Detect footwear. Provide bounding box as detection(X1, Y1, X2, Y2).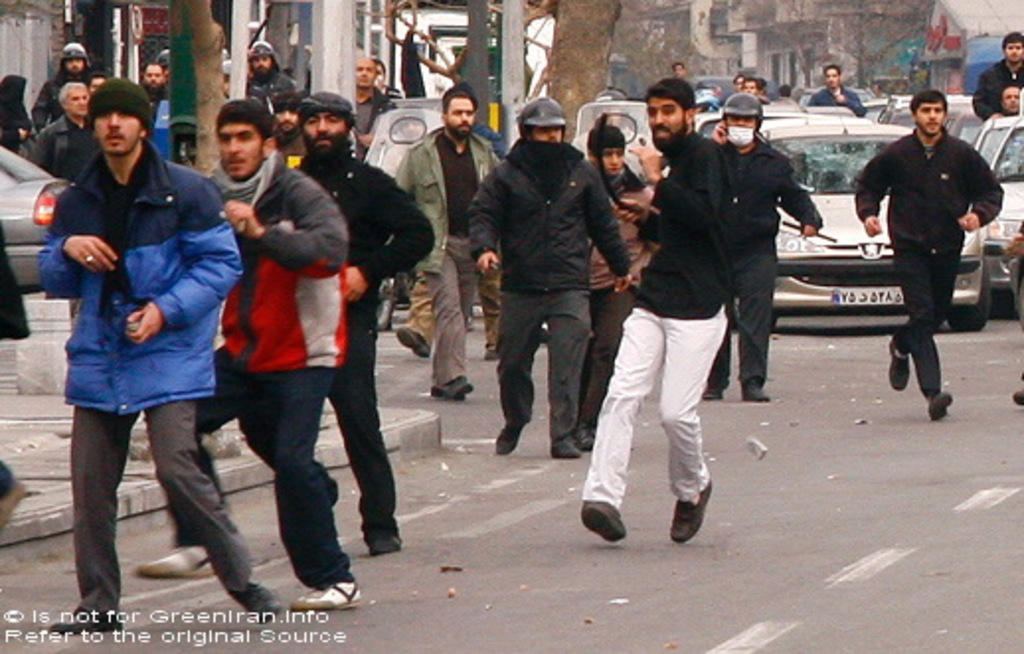
detection(378, 304, 393, 328).
